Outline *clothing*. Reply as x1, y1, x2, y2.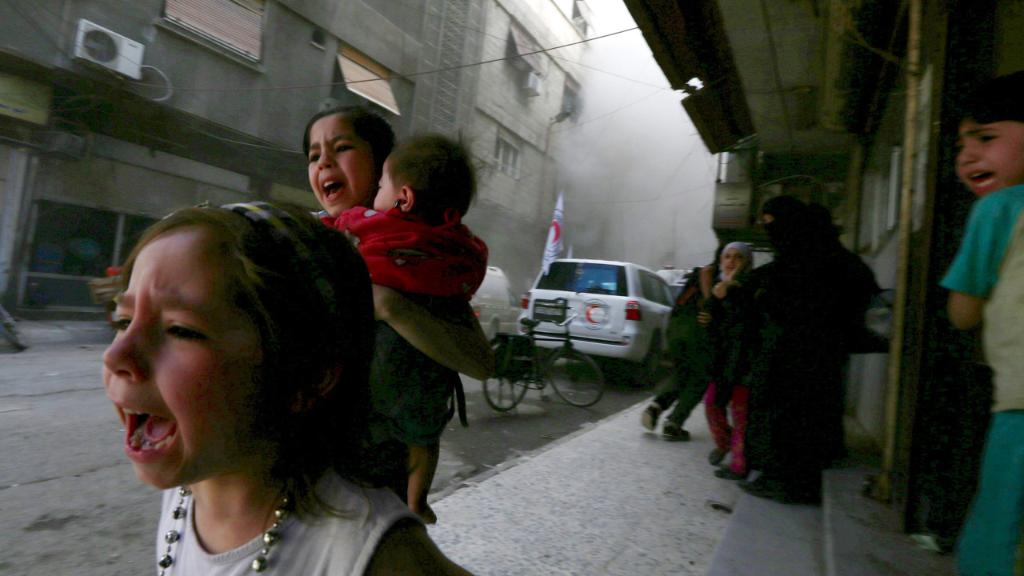
654, 266, 719, 426.
